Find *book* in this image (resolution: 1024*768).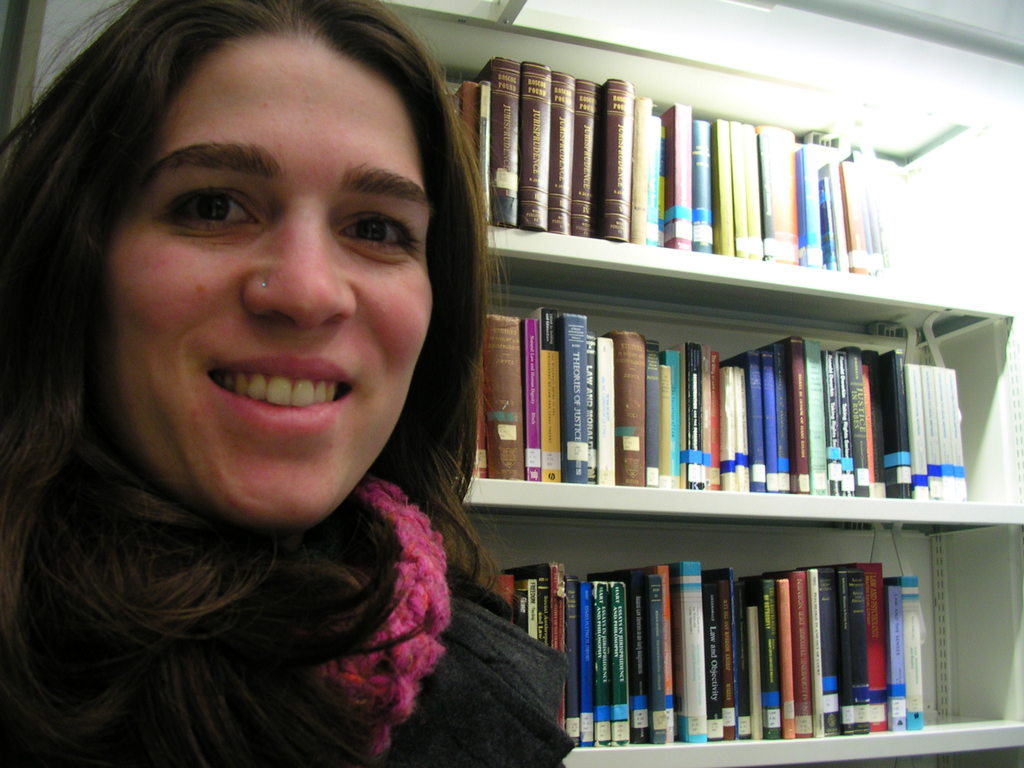
box=[684, 340, 700, 490].
